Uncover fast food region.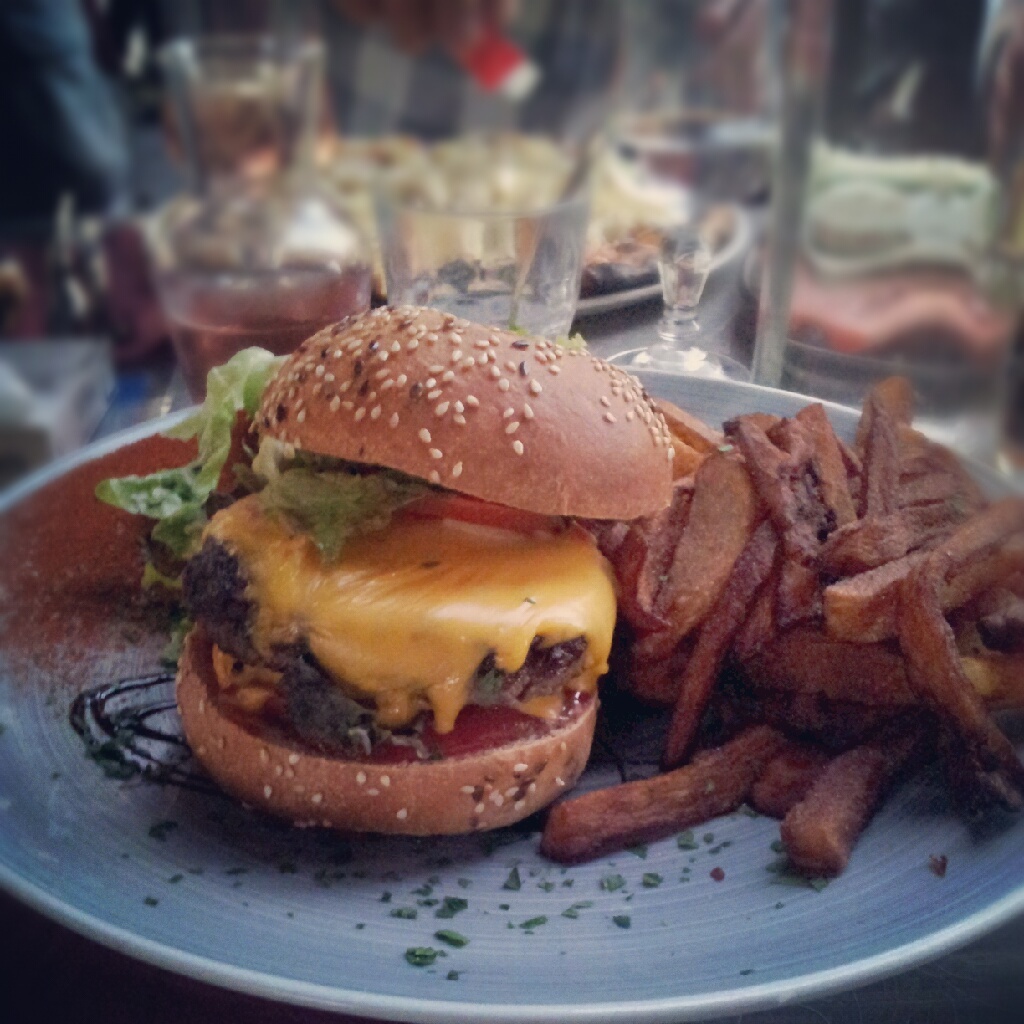
Uncovered: [x1=769, y1=628, x2=1006, y2=706].
